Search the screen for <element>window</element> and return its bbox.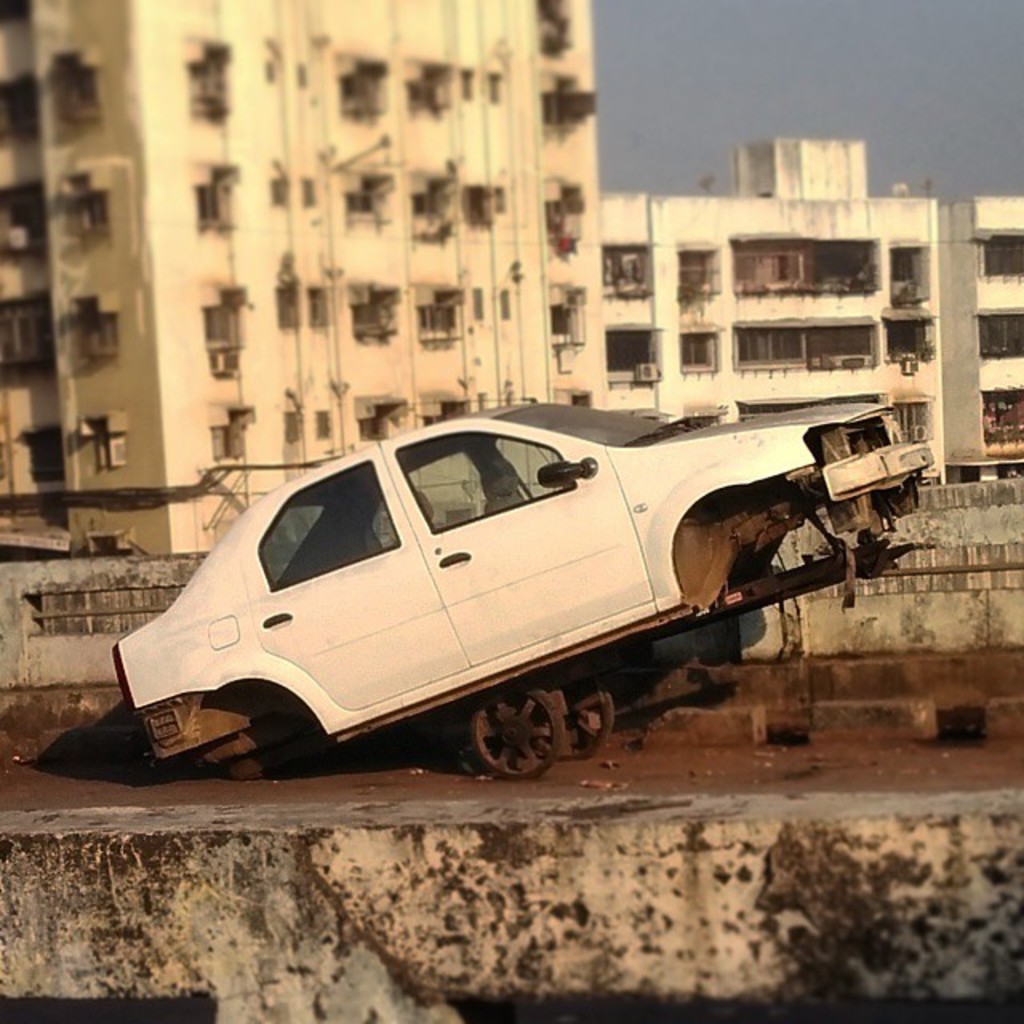
Found: <region>976, 387, 1022, 445</region>.
